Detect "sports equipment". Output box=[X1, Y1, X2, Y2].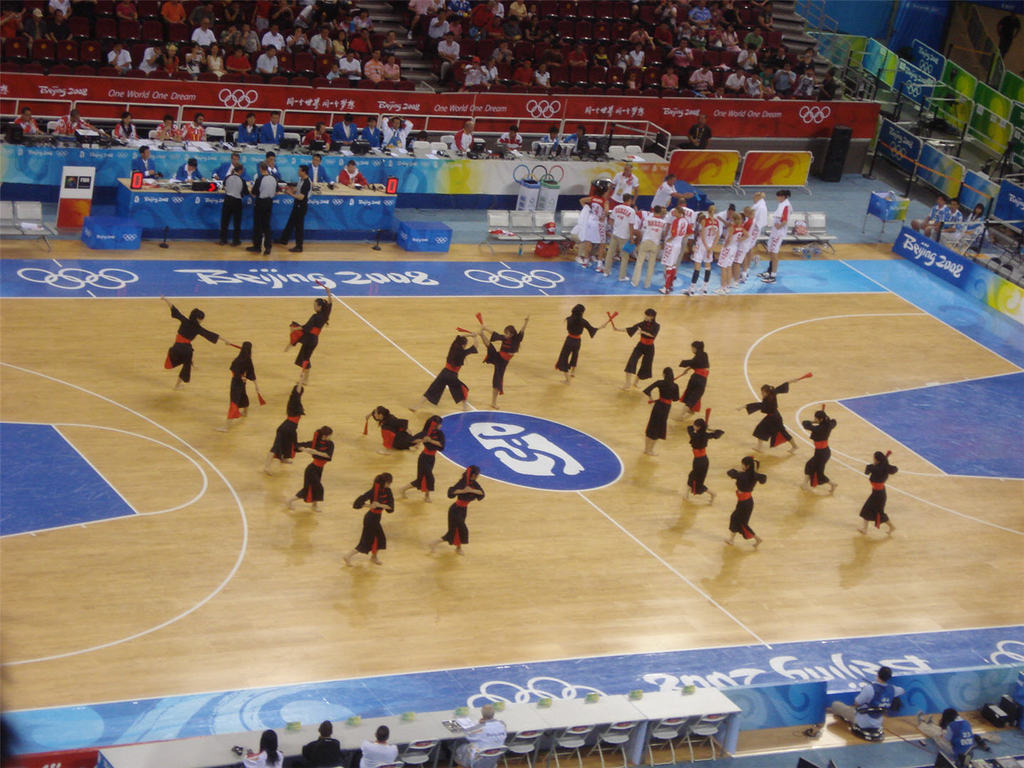
box=[789, 372, 814, 384].
